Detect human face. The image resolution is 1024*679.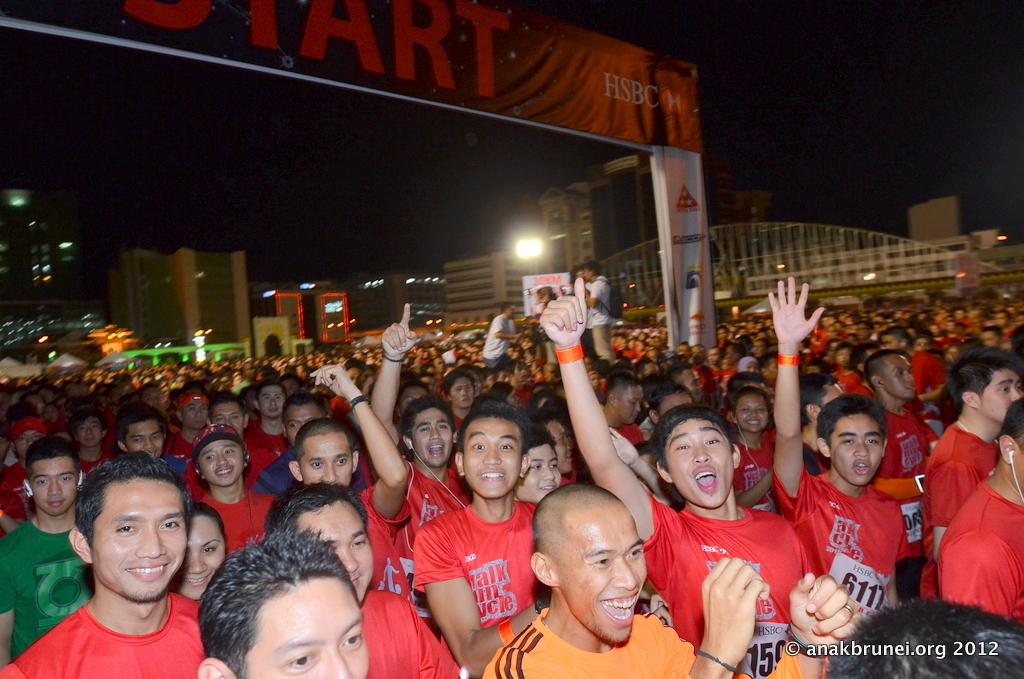
91:476:188:600.
